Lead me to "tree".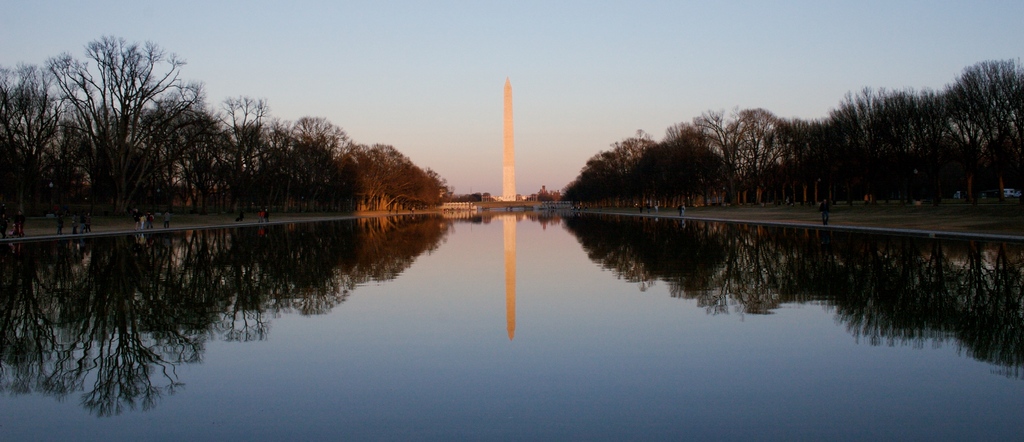
Lead to pyautogui.locateOnScreen(682, 100, 779, 182).
